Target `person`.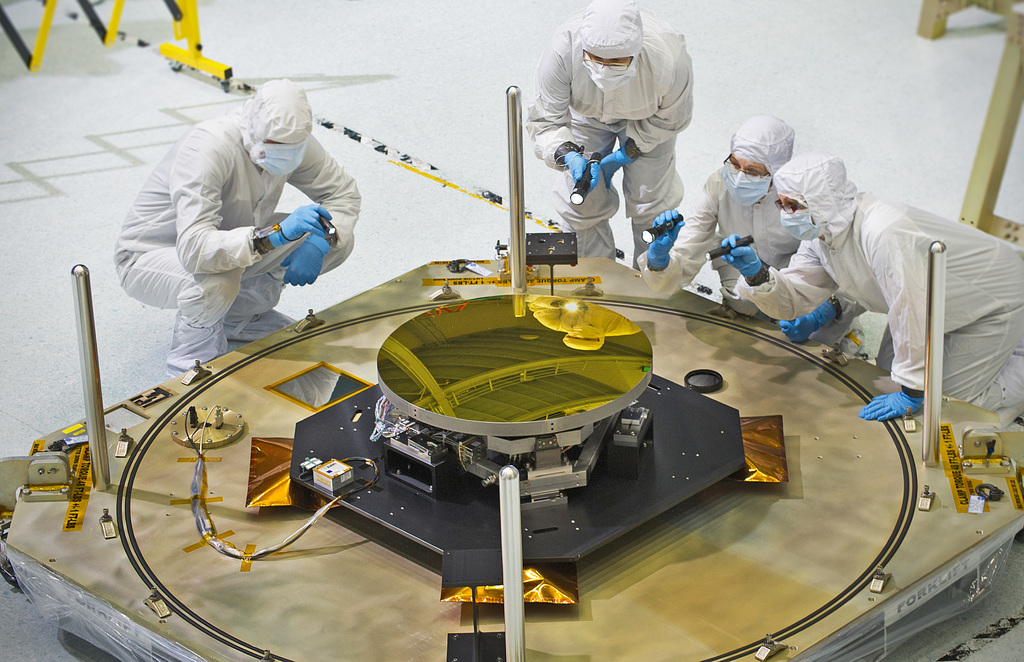
Target region: locate(119, 73, 362, 383).
